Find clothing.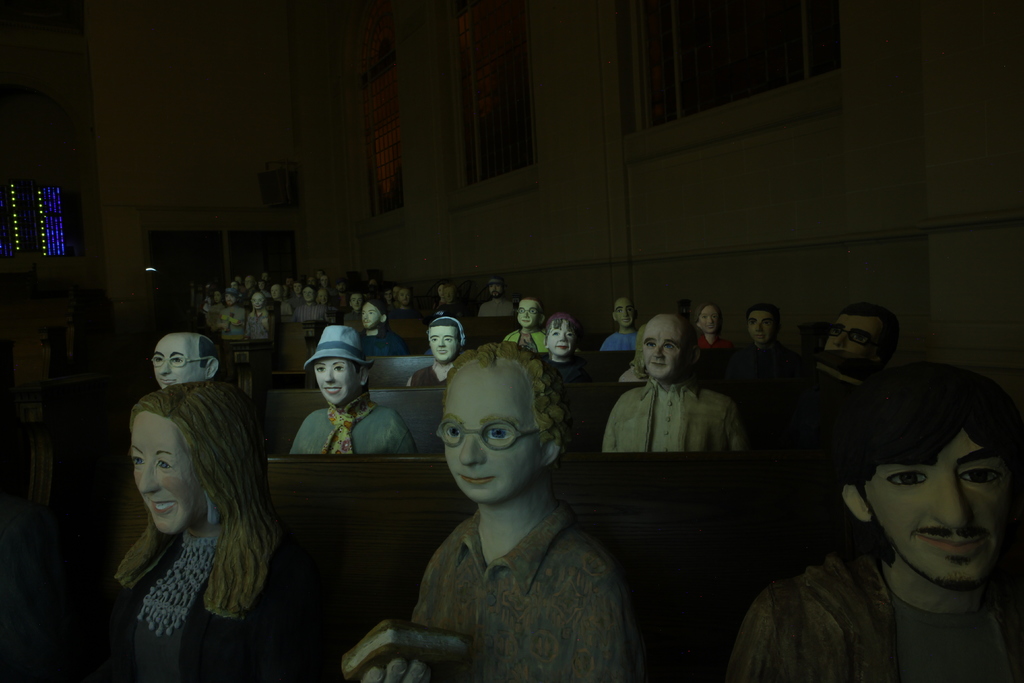
box=[404, 361, 458, 392].
